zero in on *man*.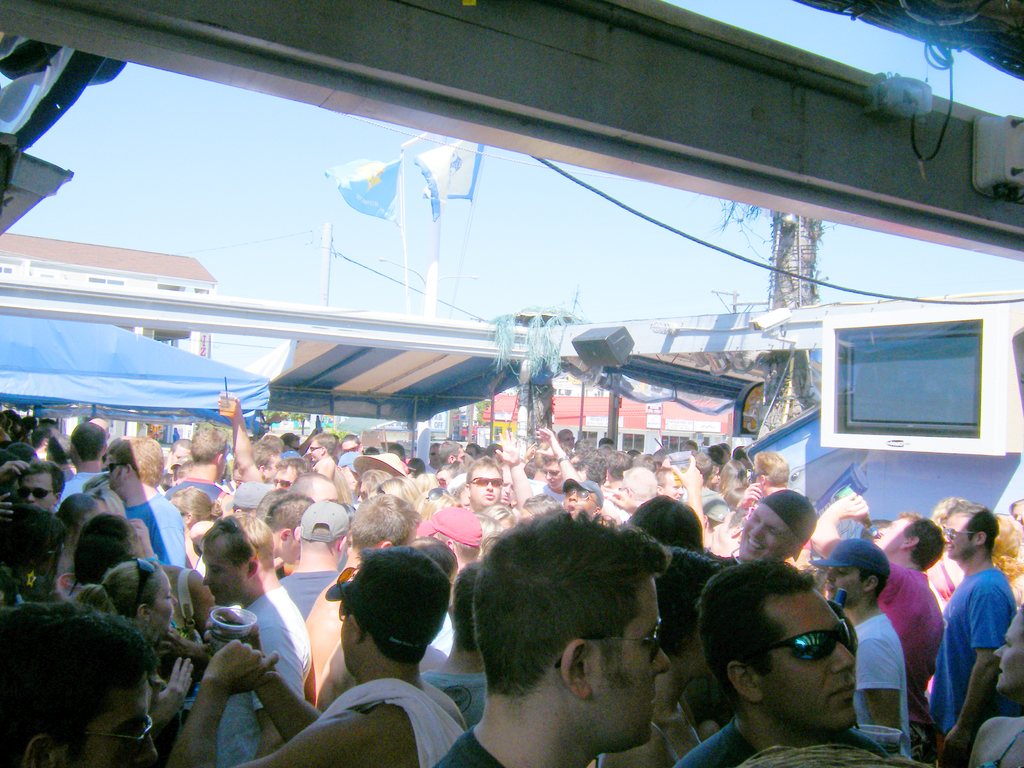
Zeroed in: region(159, 424, 236, 508).
